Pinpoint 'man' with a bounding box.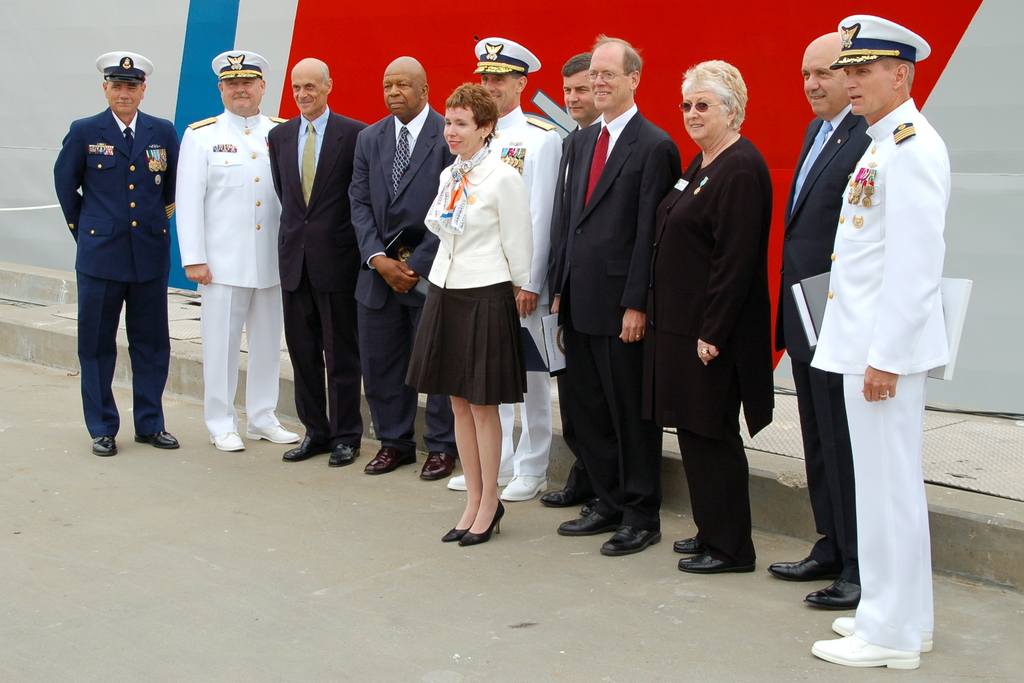
[x1=267, y1=60, x2=368, y2=469].
